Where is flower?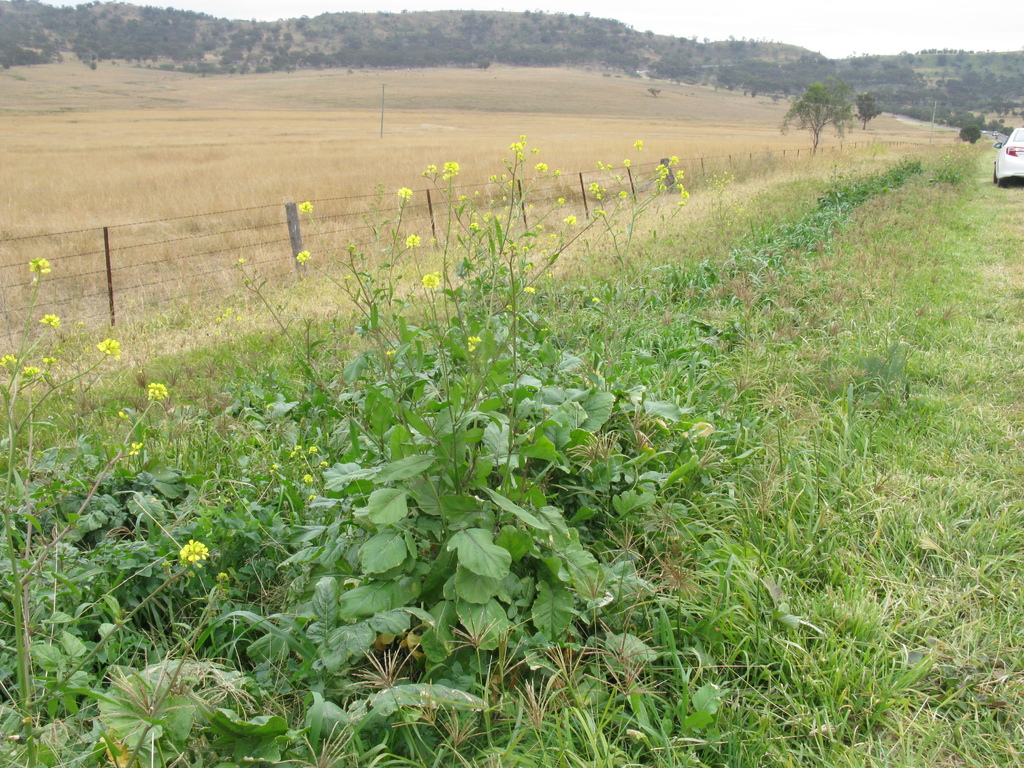
(293, 198, 310, 210).
